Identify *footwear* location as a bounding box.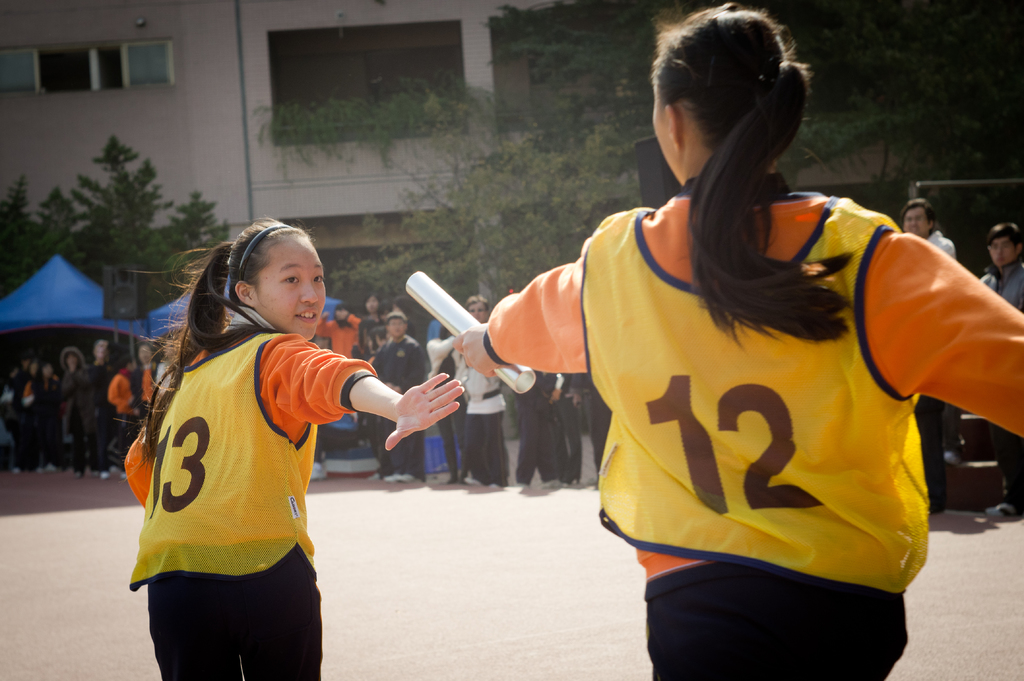
74 470 79 477.
